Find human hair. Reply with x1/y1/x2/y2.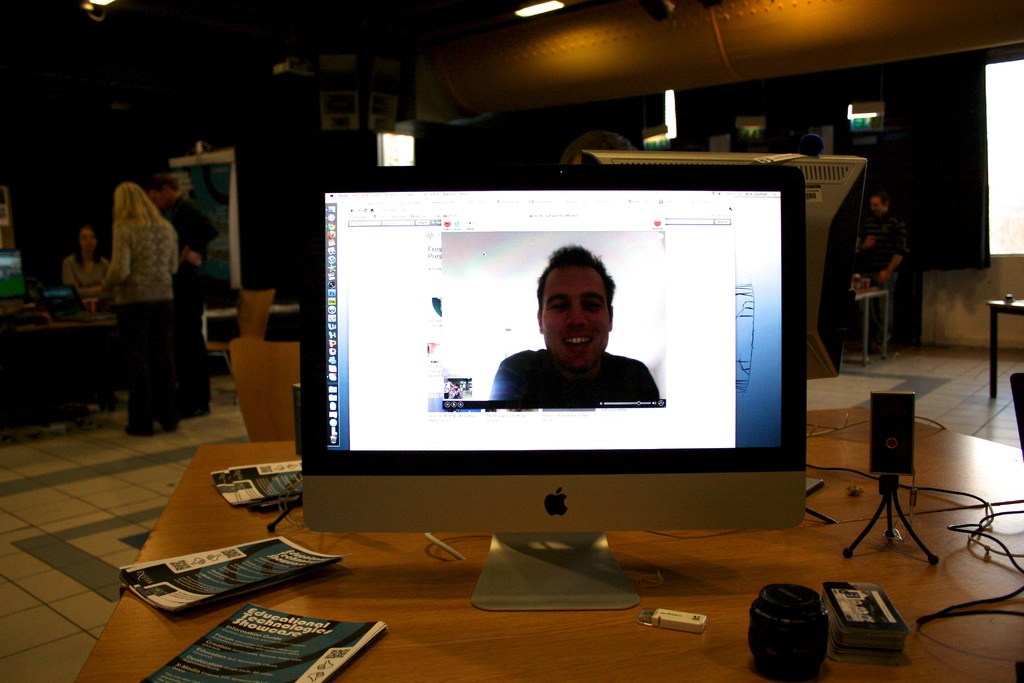
144/167/181/187.
